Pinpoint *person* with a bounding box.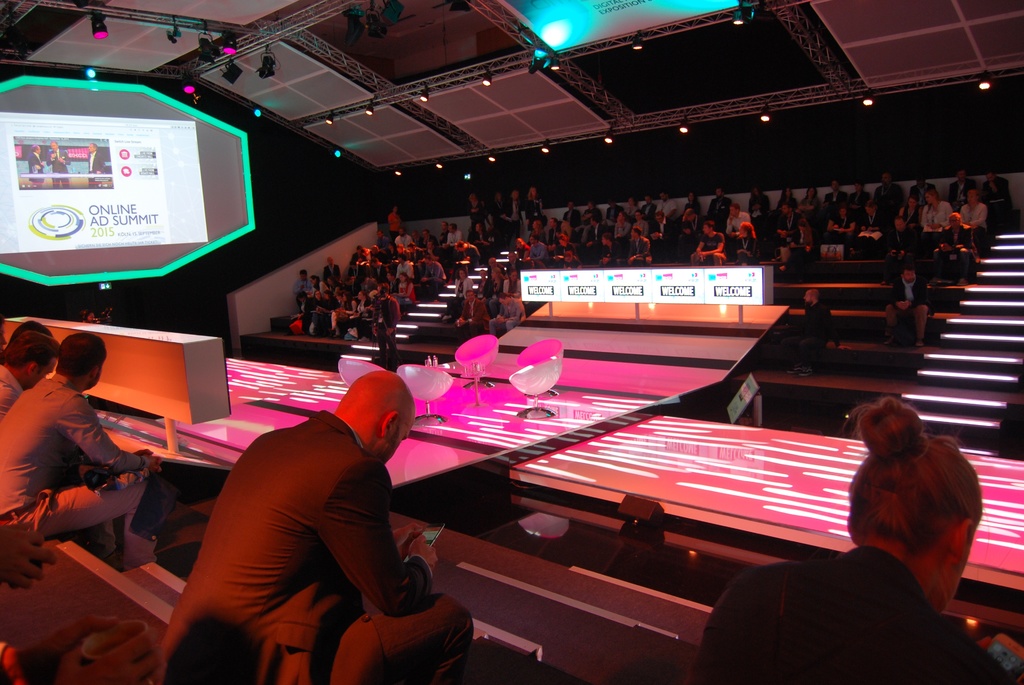
<box>158,366,474,684</box>.
